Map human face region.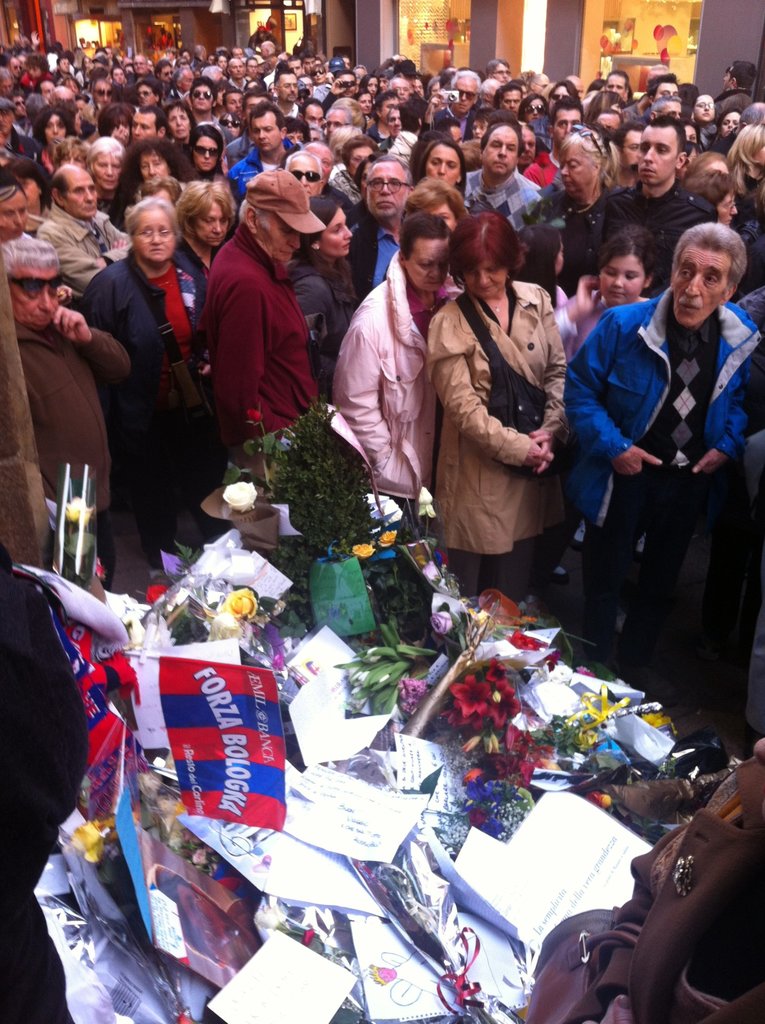
Mapped to [x1=131, y1=111, x2=162, y2=132].
